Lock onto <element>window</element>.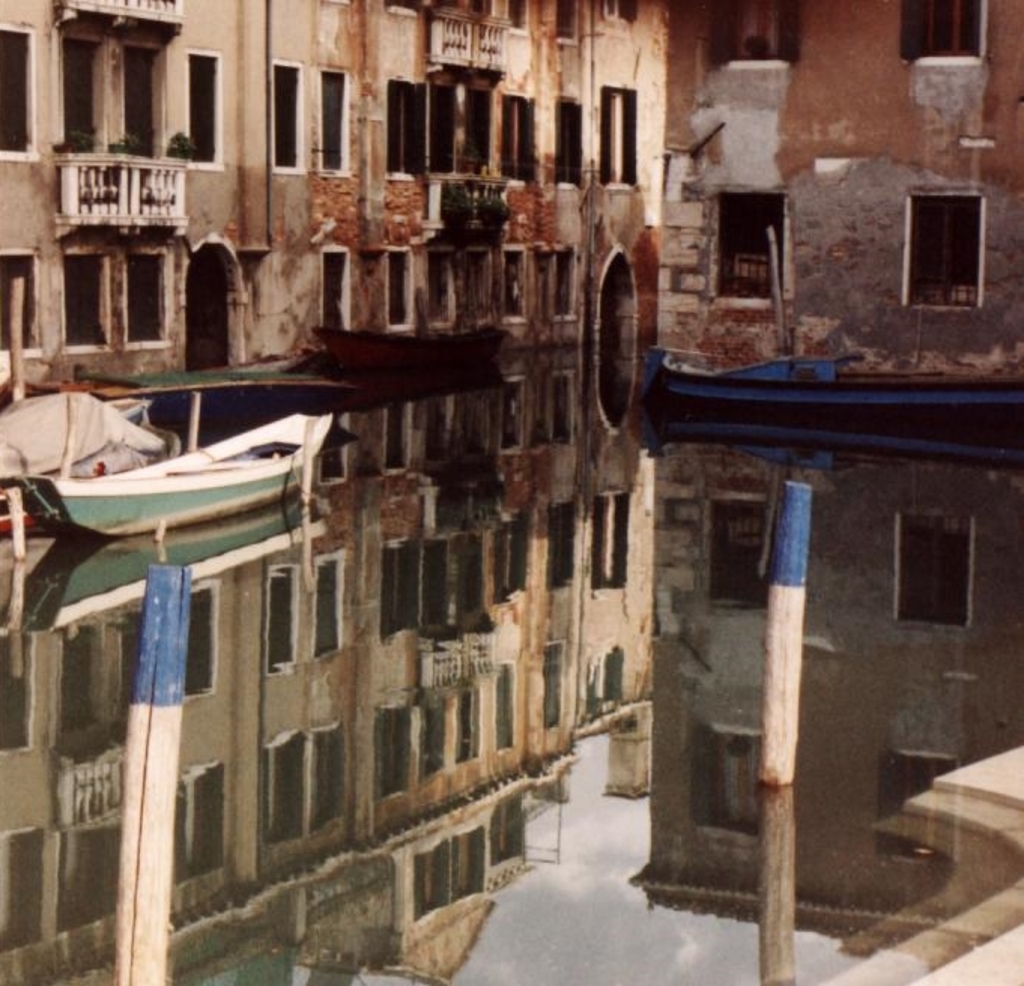
Locked: (902,2,989,62).
